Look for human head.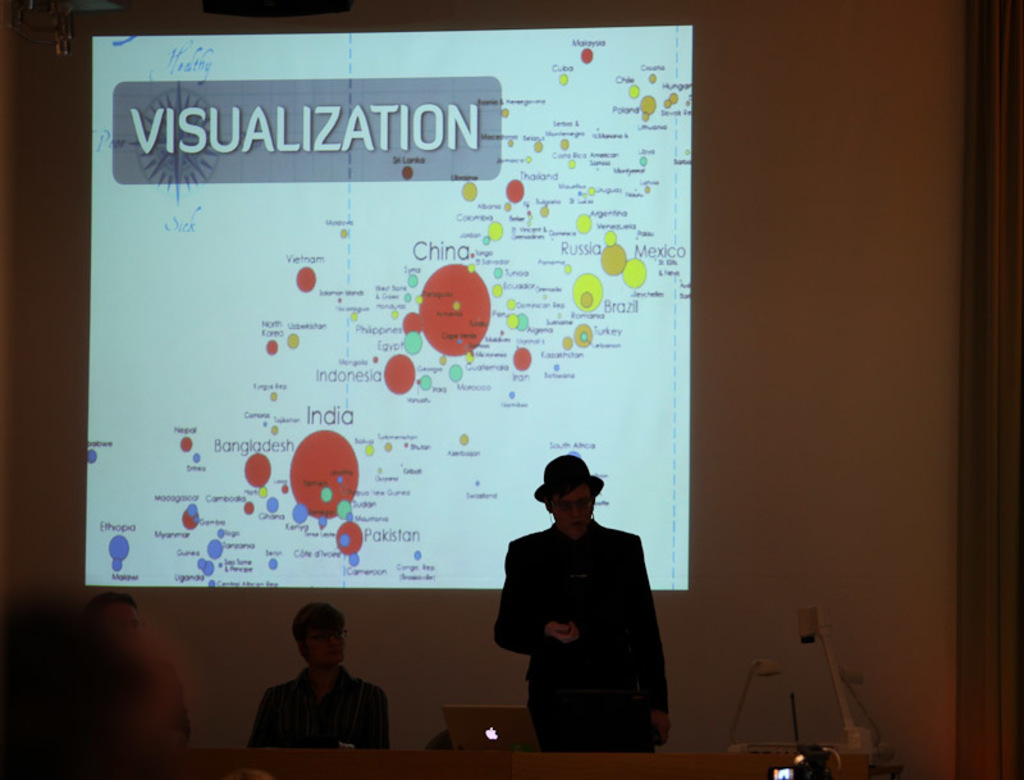
Found: box(538, 462, 594, 532).
